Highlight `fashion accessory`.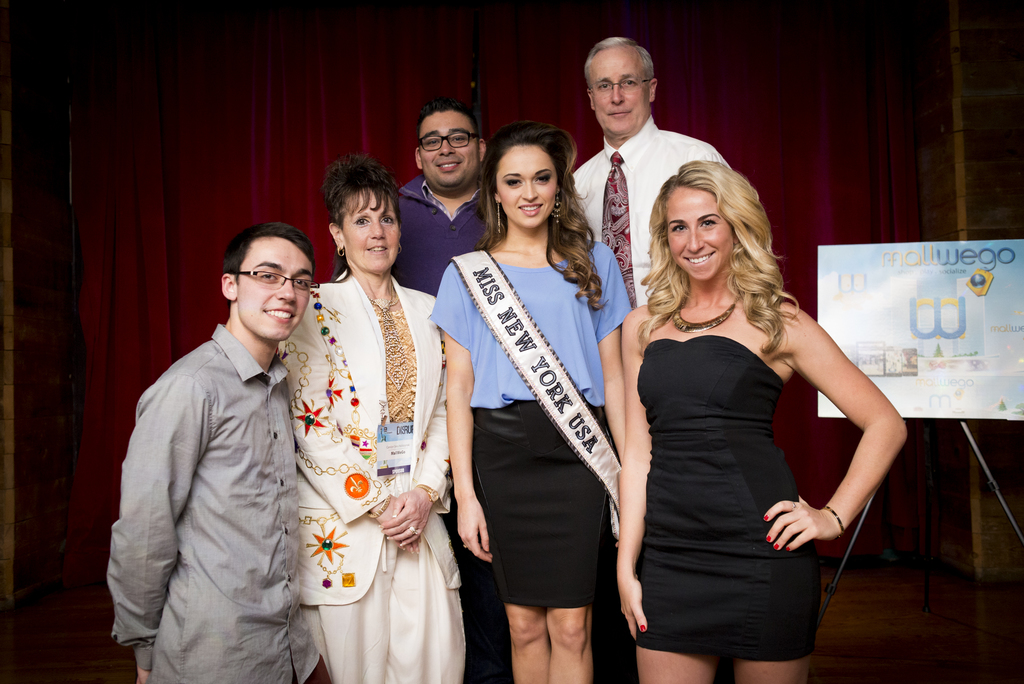
Highlighted region: {"x1": 410, "y1": 526, "x2": 417, "y2": 535}.
